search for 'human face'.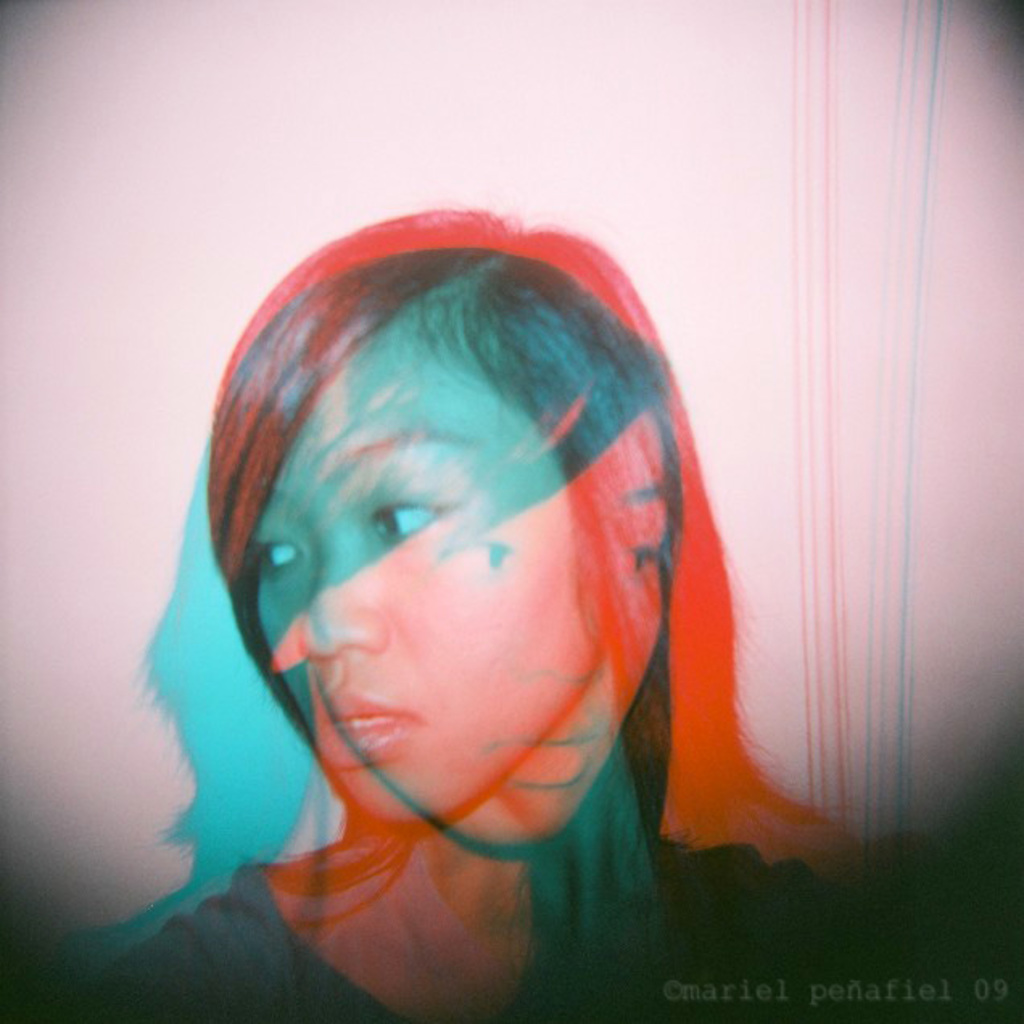
Found at bbox(245, 333, 613, 842).
